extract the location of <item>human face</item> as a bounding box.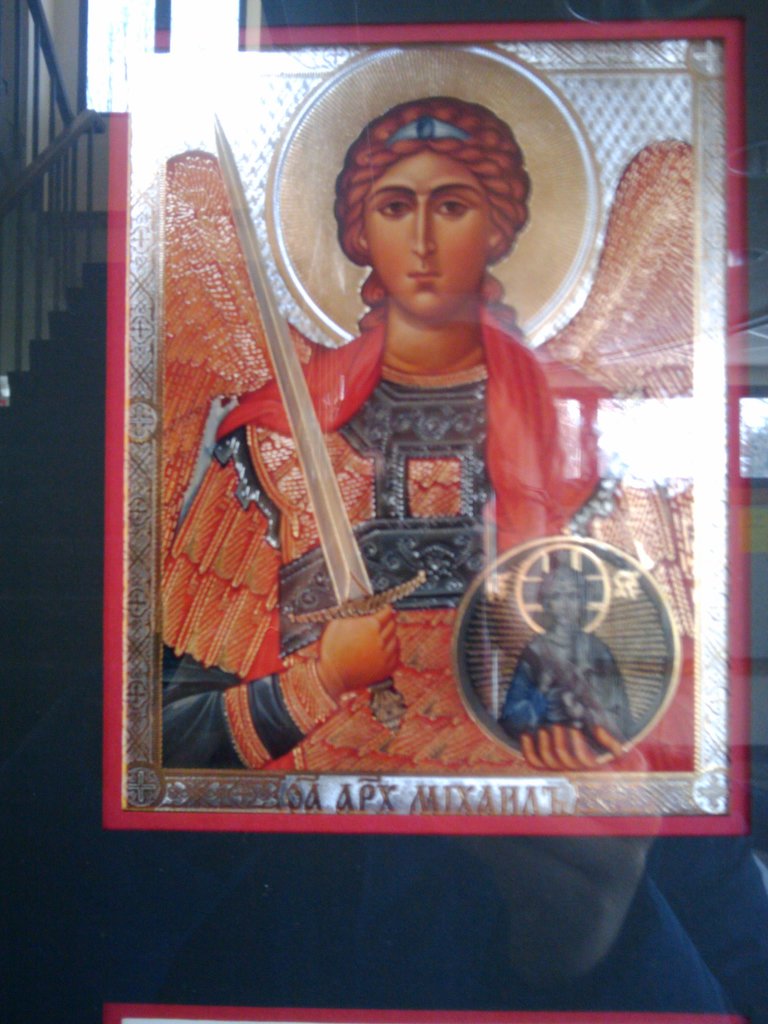
detection(364, 149, 488, 319).
